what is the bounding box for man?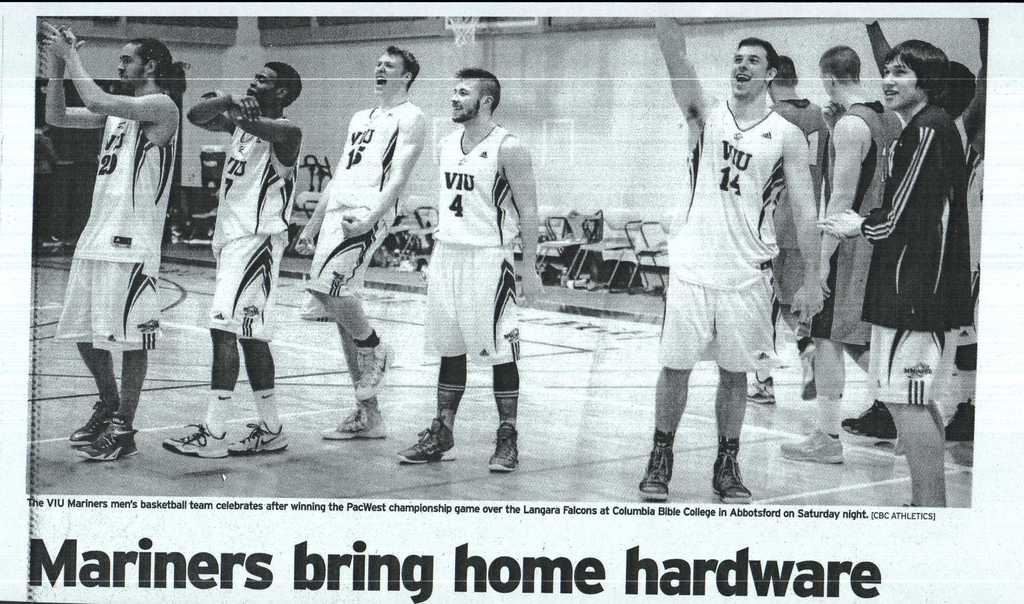
(left=43, top=19, right=189, bottom=465).
